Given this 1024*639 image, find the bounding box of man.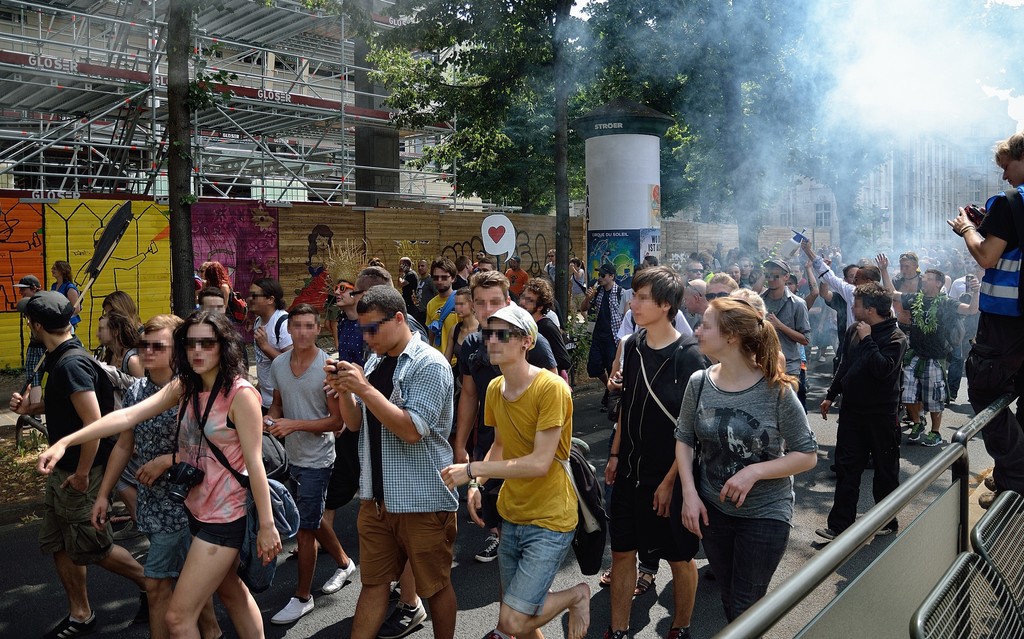
<bbox>689, 261, 703, 278</bbox>.
